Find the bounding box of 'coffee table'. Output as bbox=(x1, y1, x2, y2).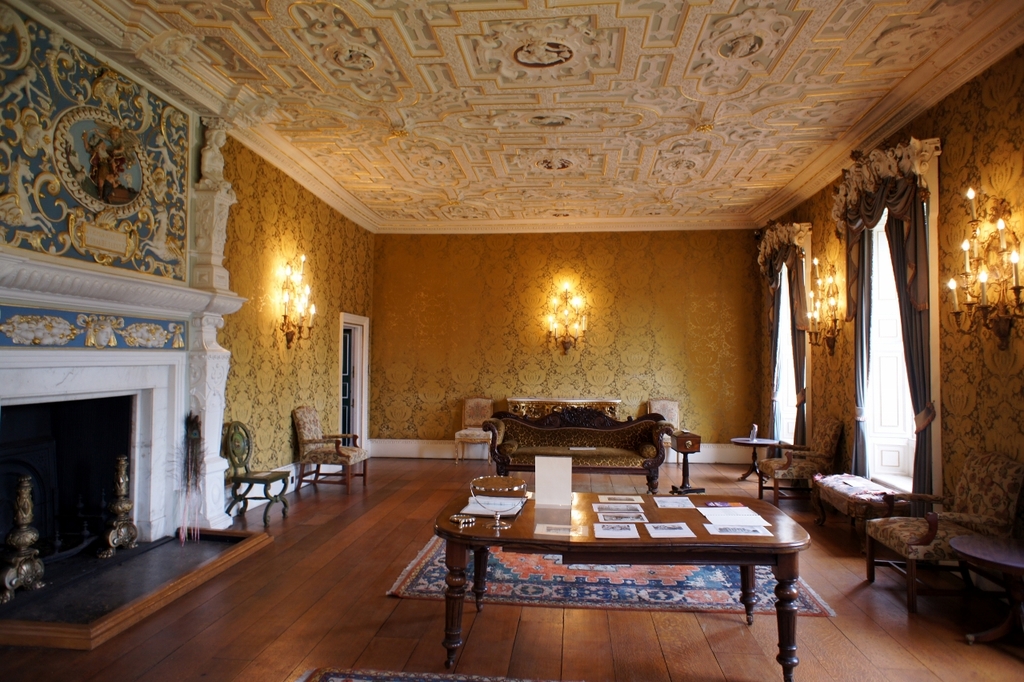
bbox=(726, 435, 781, 482).
